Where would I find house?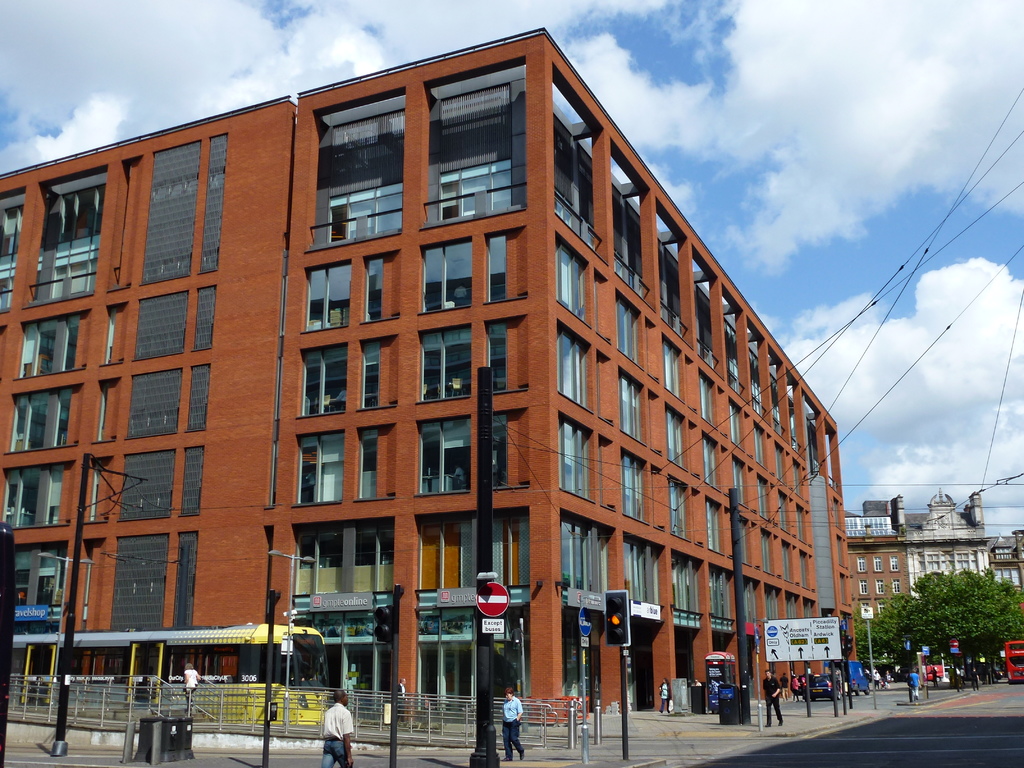
At [left=903, top=539, right=993, bottom=593].
